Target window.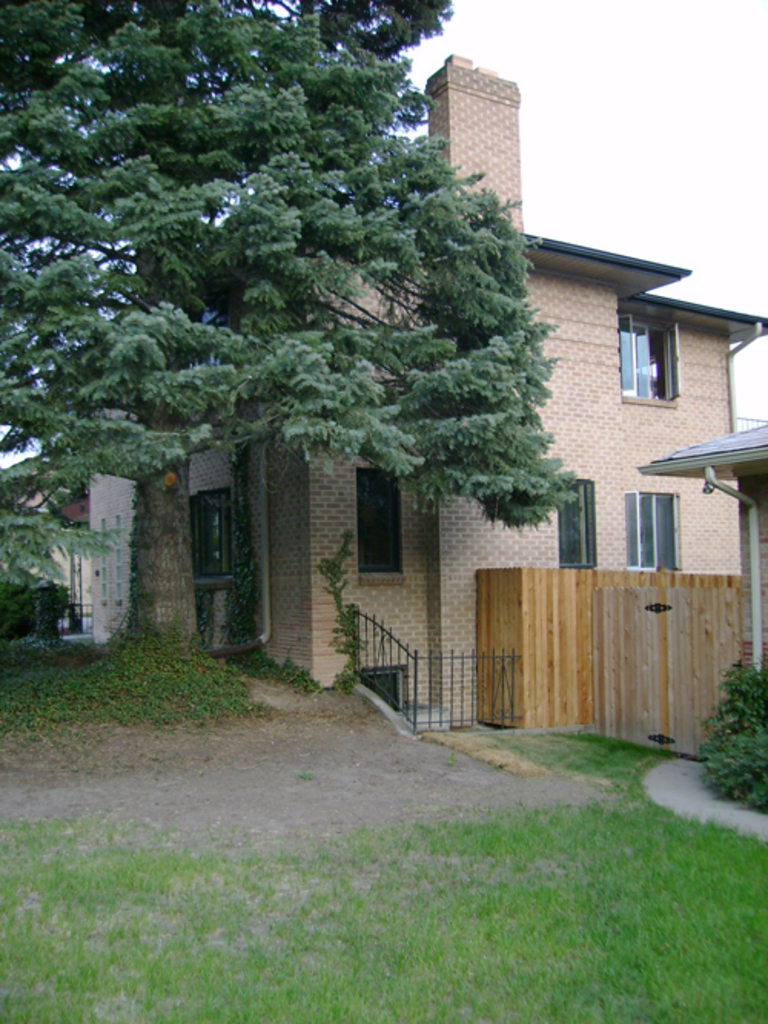
Target region: {"x1": 644, "y1": 467, "x2": 707, "y2": 562}.
